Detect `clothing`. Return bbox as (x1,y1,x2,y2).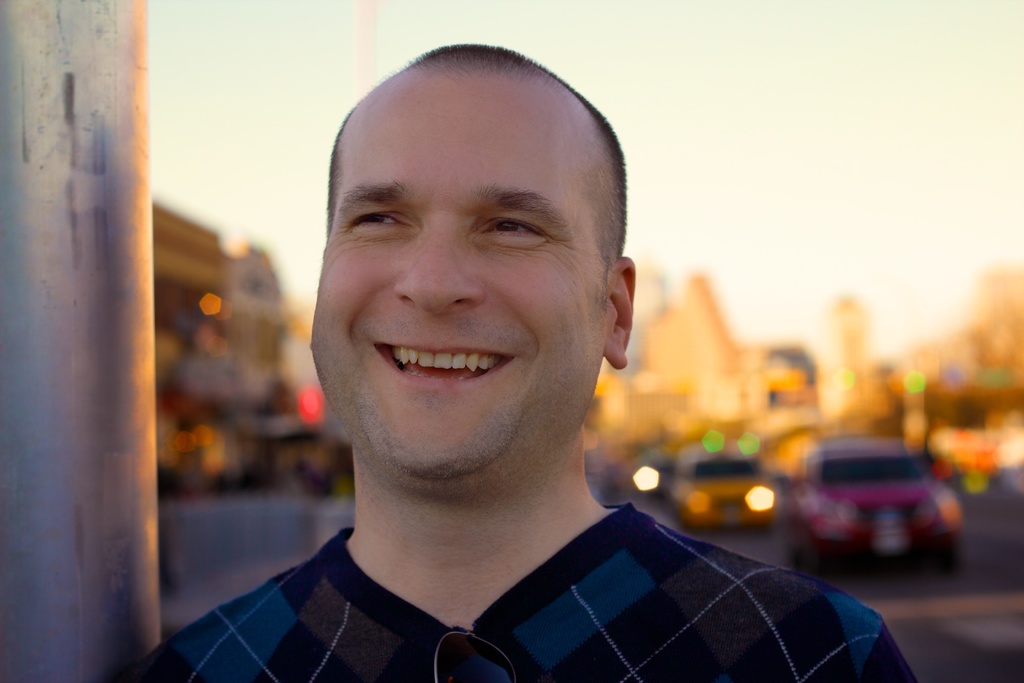
(124,526,924,682).
